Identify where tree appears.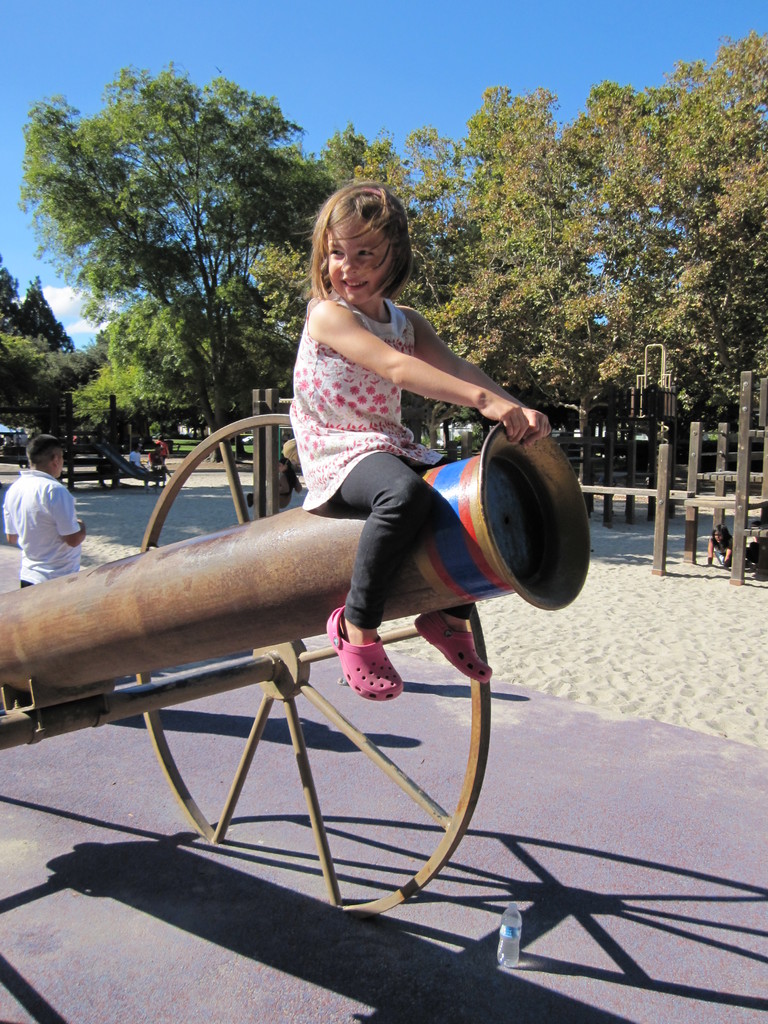
Appears at 0/262/31/346.
